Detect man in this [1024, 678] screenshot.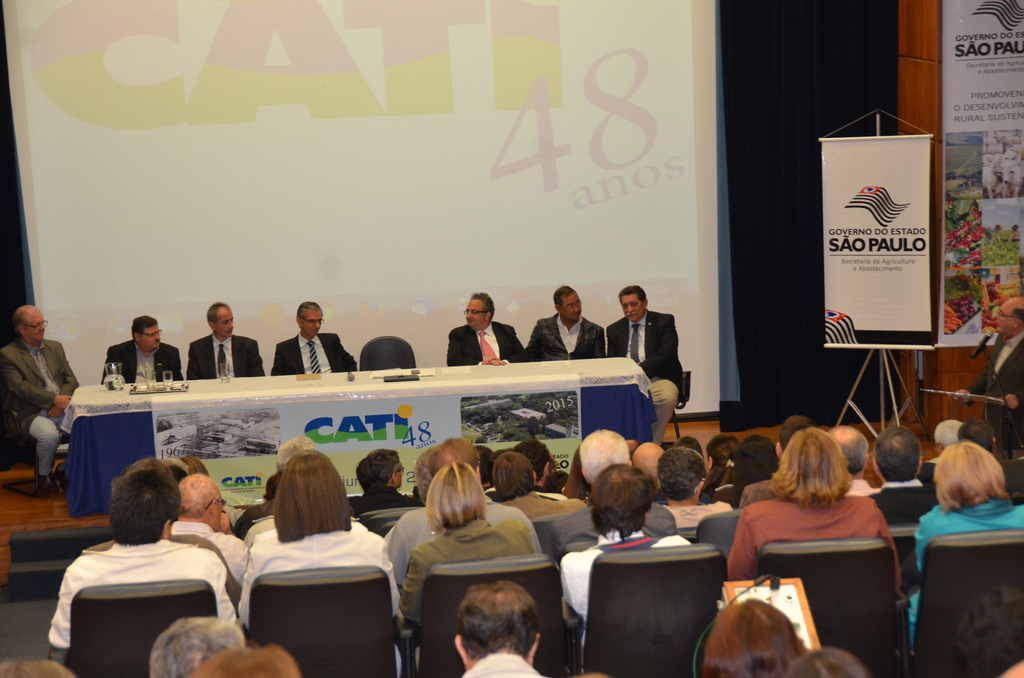
Detection: box=[384, 433, 548, 567].
